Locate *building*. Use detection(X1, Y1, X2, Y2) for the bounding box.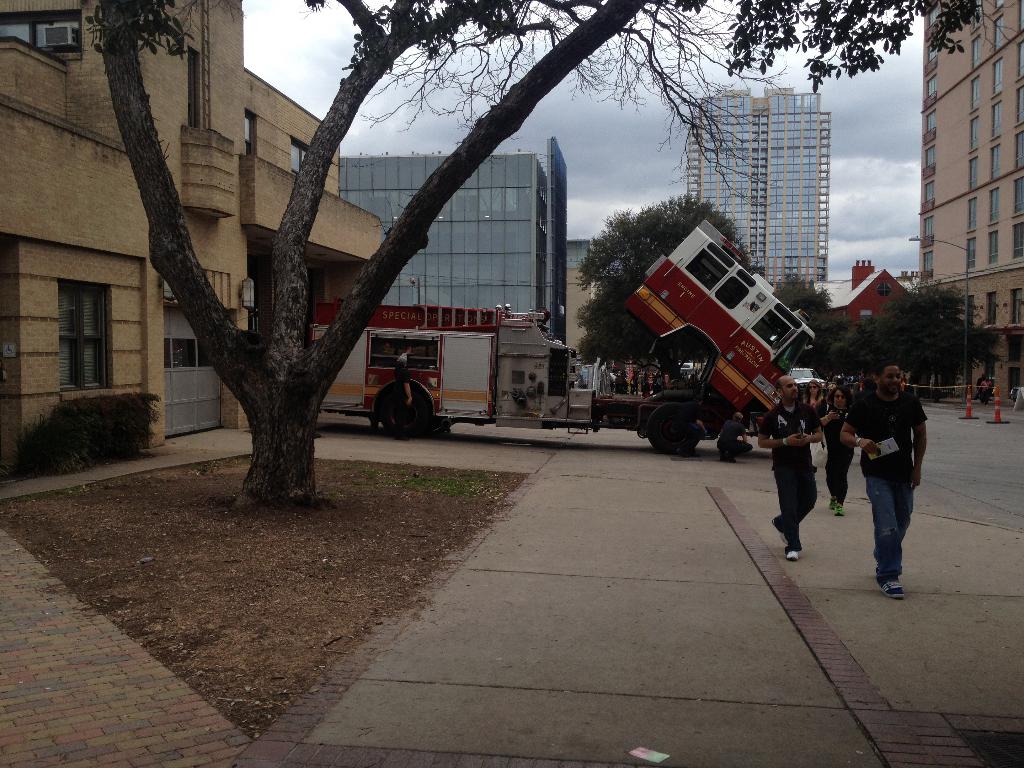
detection(0, 4, 385, 473).
